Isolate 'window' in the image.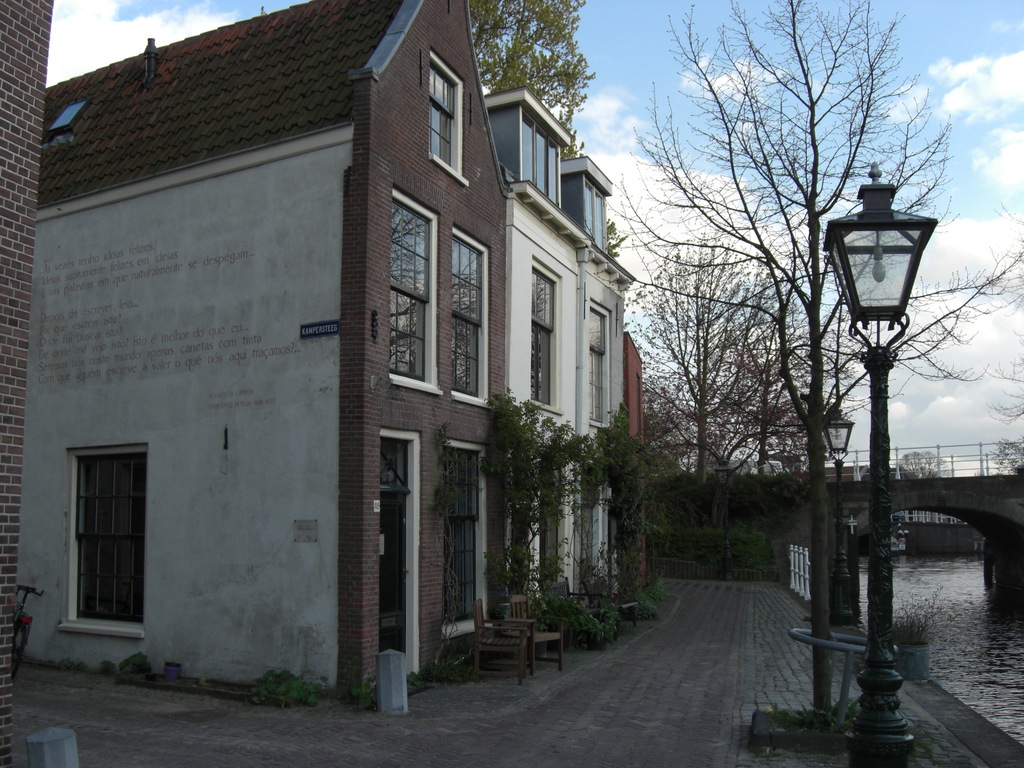
Isolated region: x1=534, y1=270, x2=553, y2=326.
